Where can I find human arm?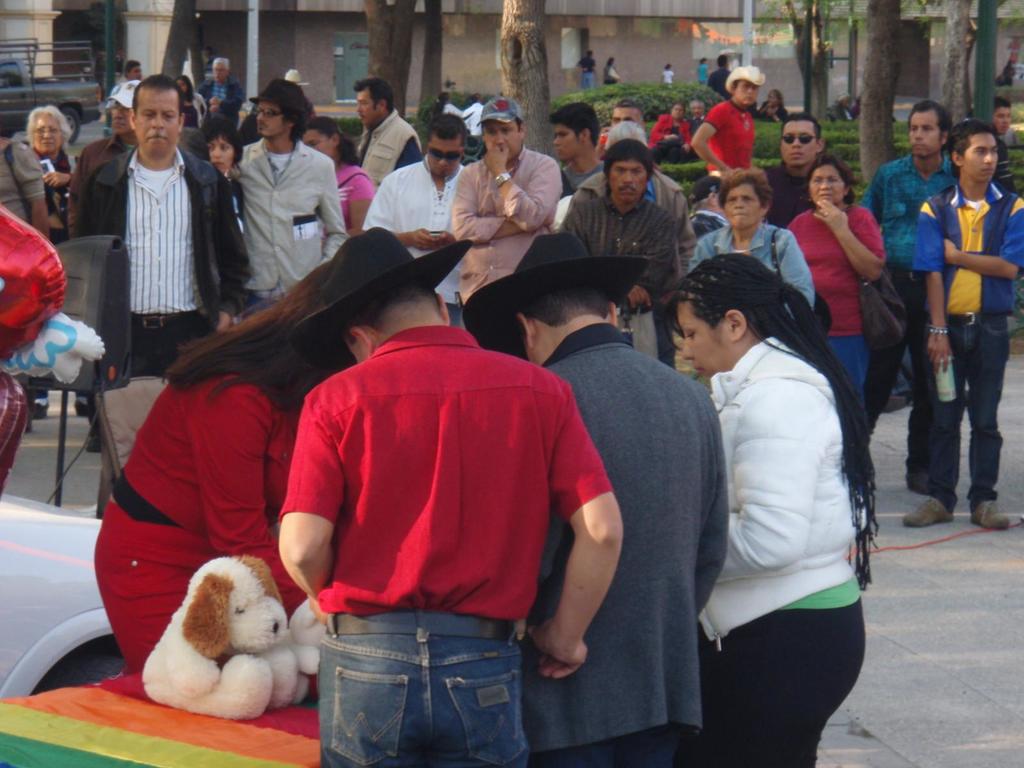
You can find it at (x1=924, y1=197, x2=964, y2=366).
